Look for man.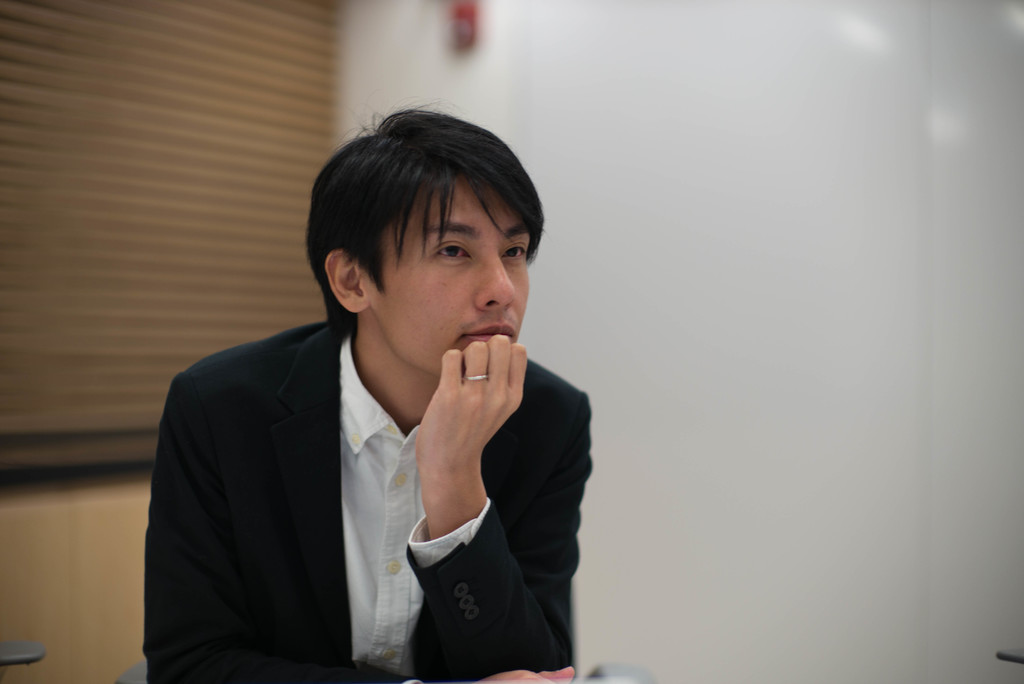
Found: bbox(139, 106, 607, 660).
